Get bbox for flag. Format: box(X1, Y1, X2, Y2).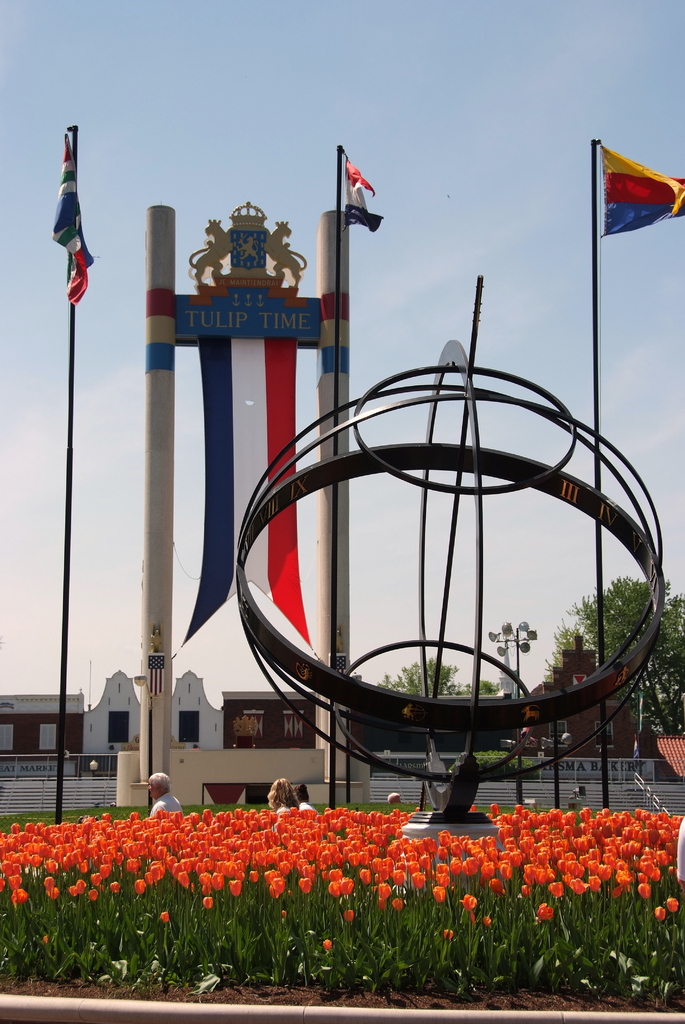
box(332, 195, 383, 232).
